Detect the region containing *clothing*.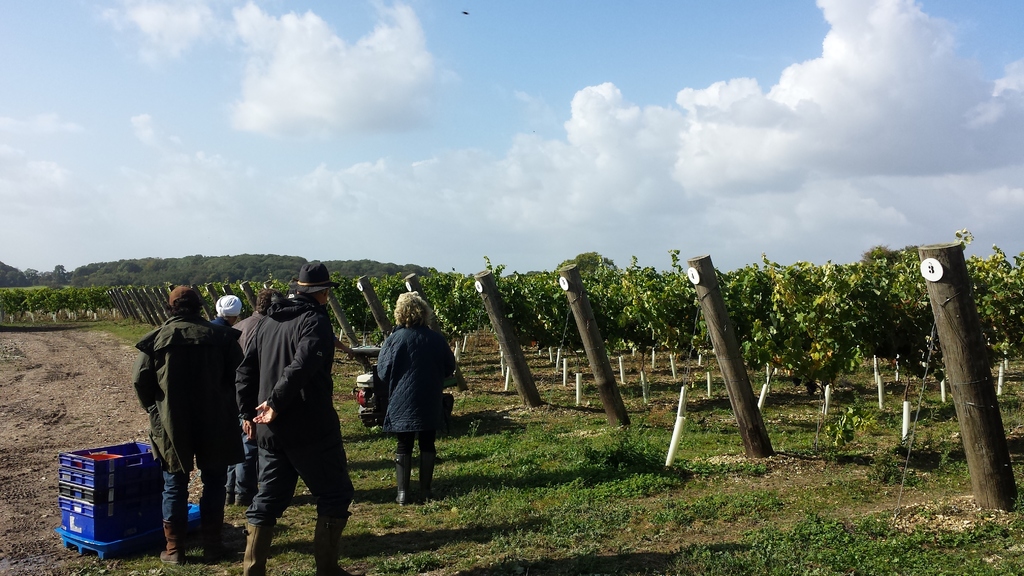
{"x1": 374, "y1": 321, "x2": 460, "y2": 493}.
